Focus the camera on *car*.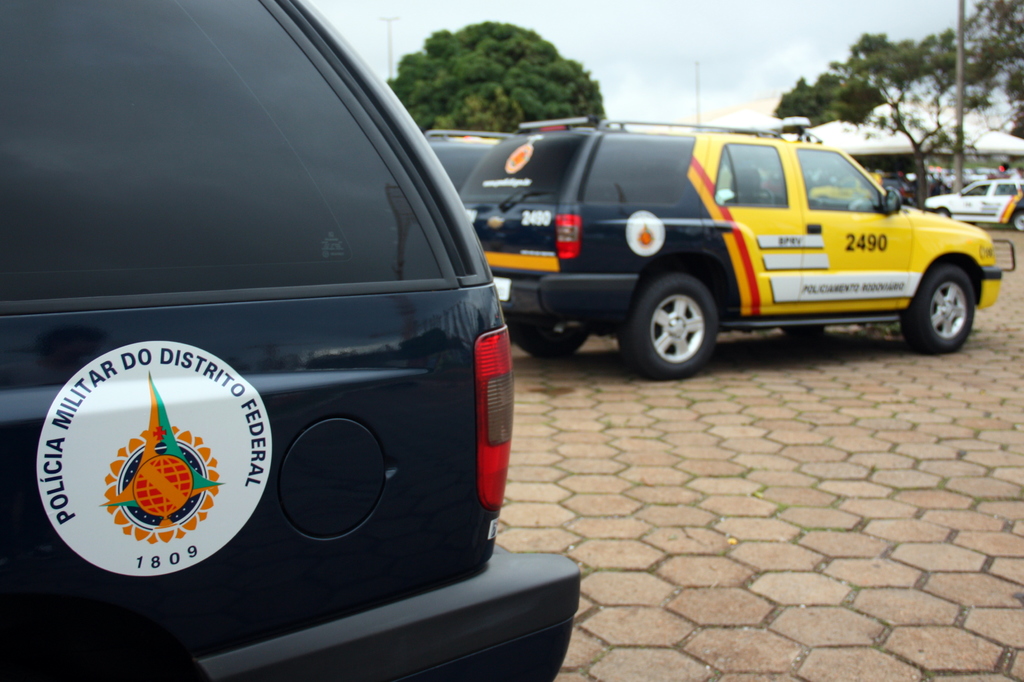
Focus region: bbox=[429, 124, 542, 195].
